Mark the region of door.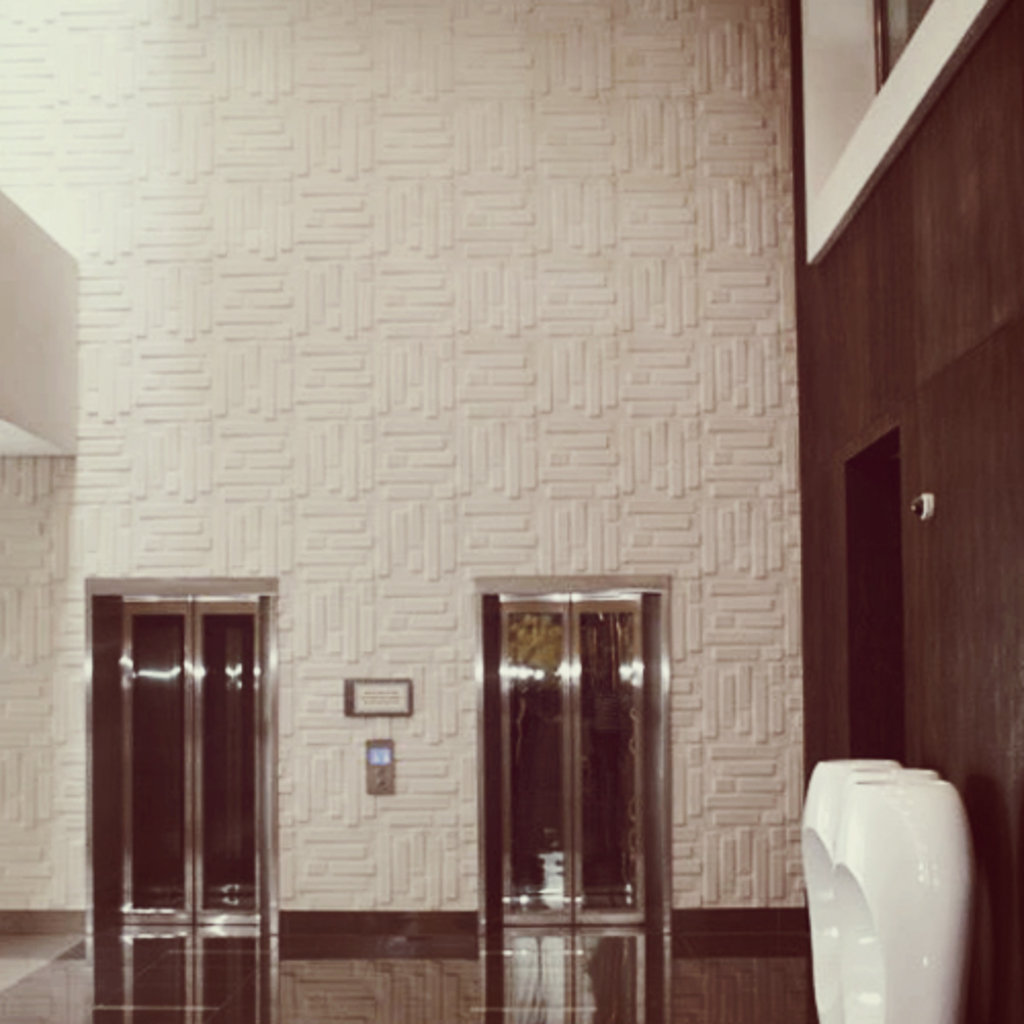
Region: select_region(483, 590, 649, 932).
